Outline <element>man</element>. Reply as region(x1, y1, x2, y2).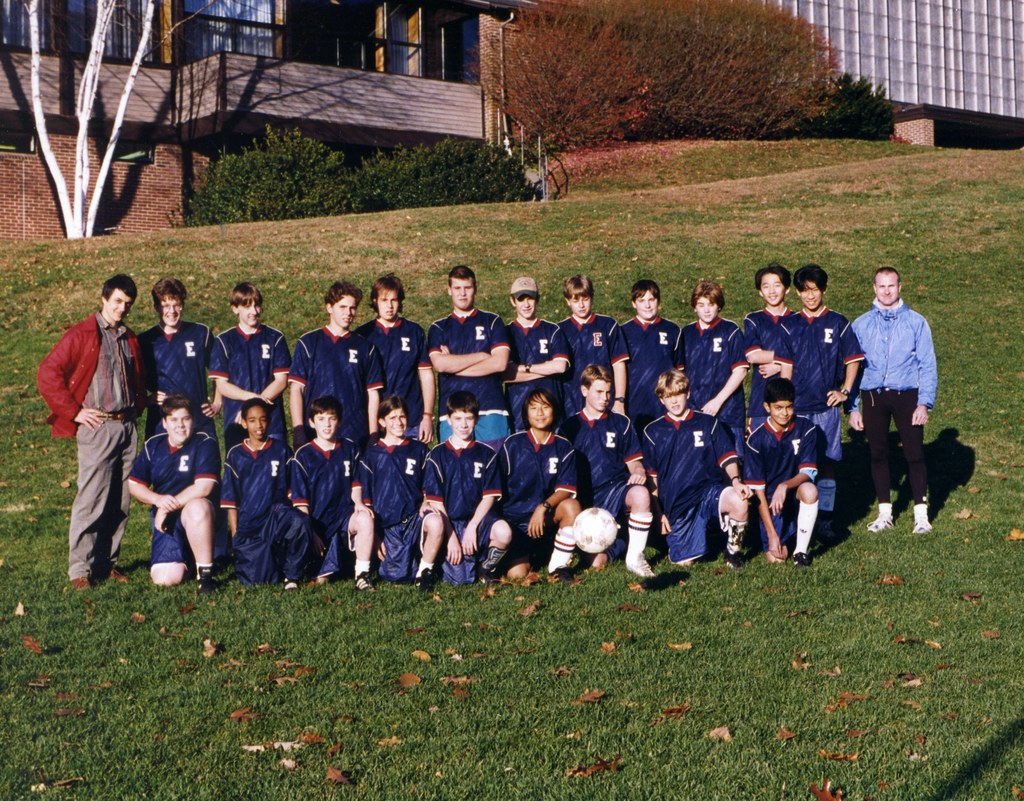
region(674, 276, 748, 437).
